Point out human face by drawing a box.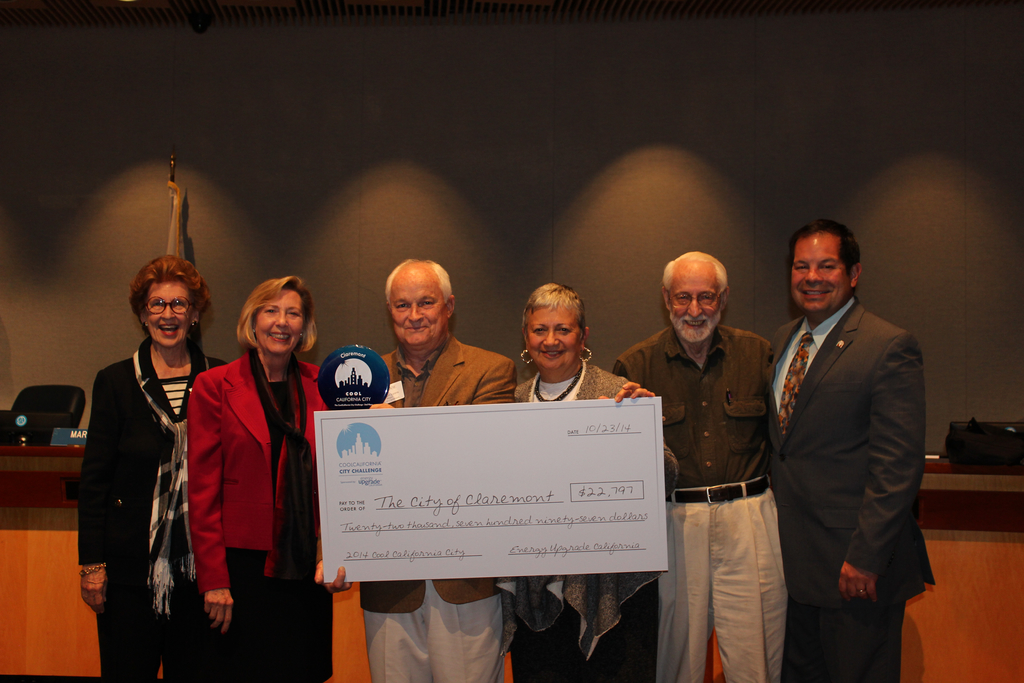
<box>140,282,194,345</box>.
